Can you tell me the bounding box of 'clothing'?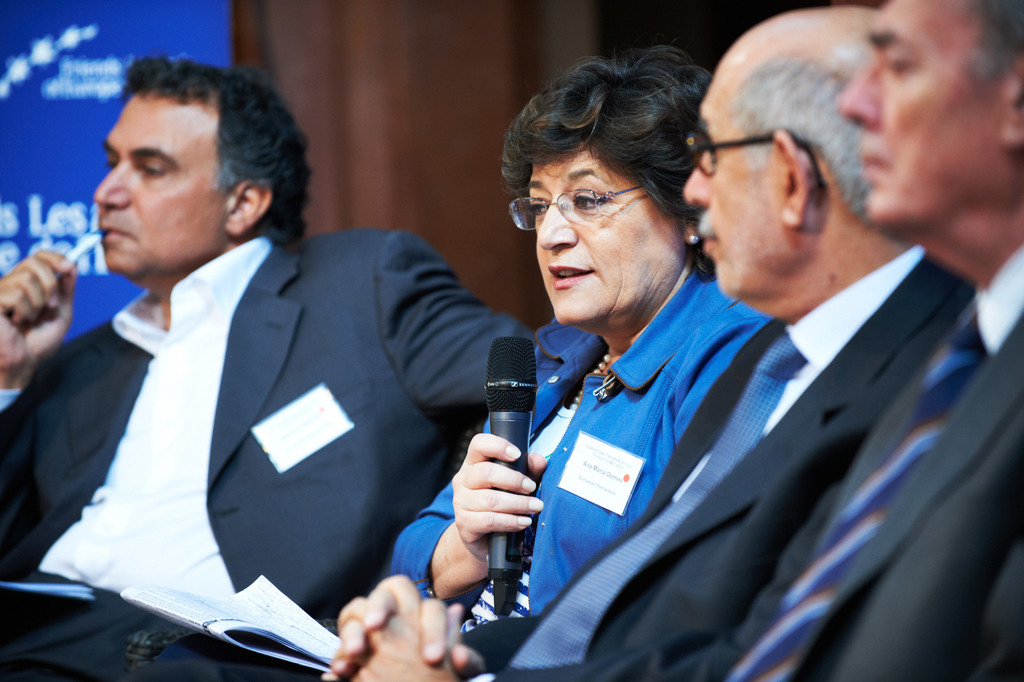
box(460, 244, 985, 681).
